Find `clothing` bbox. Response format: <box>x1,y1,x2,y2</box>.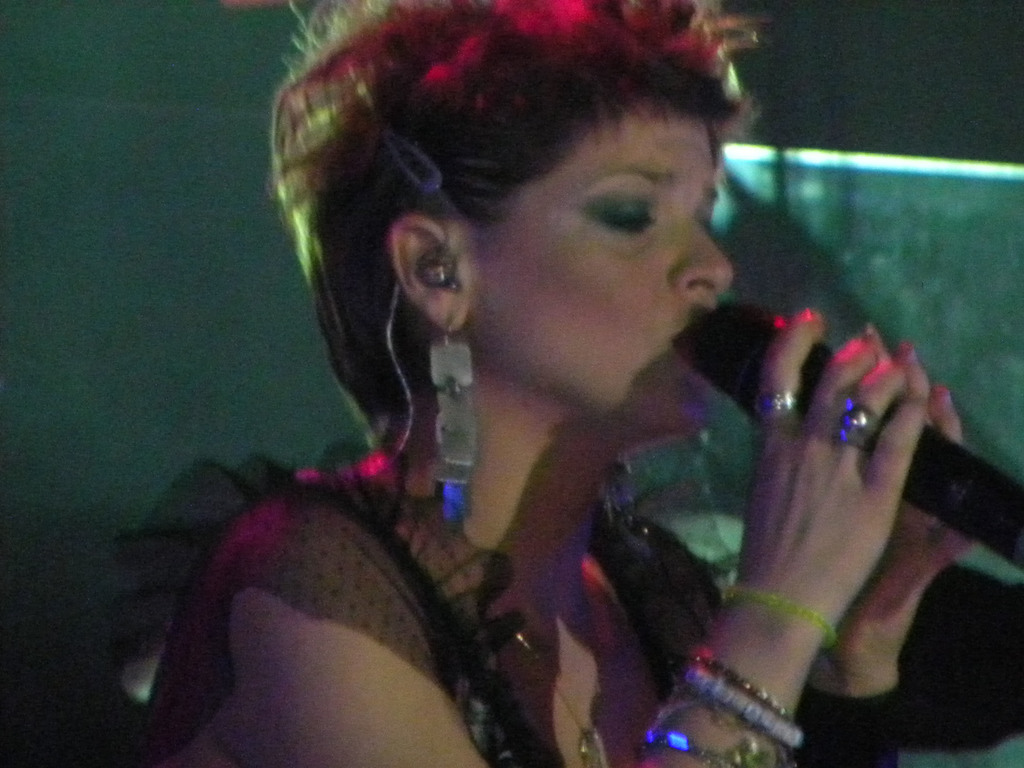
<box>102,436,728,765</box>.
